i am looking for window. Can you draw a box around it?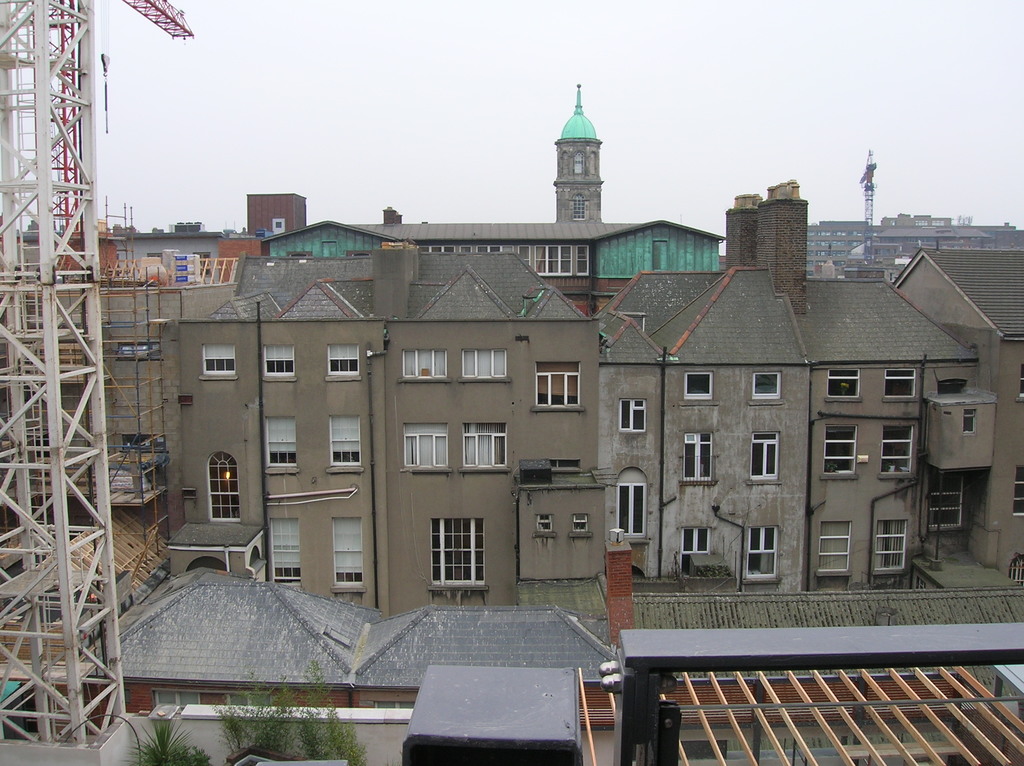
Sure, the bounding box is bbox=[211, 449, 244, 521].
